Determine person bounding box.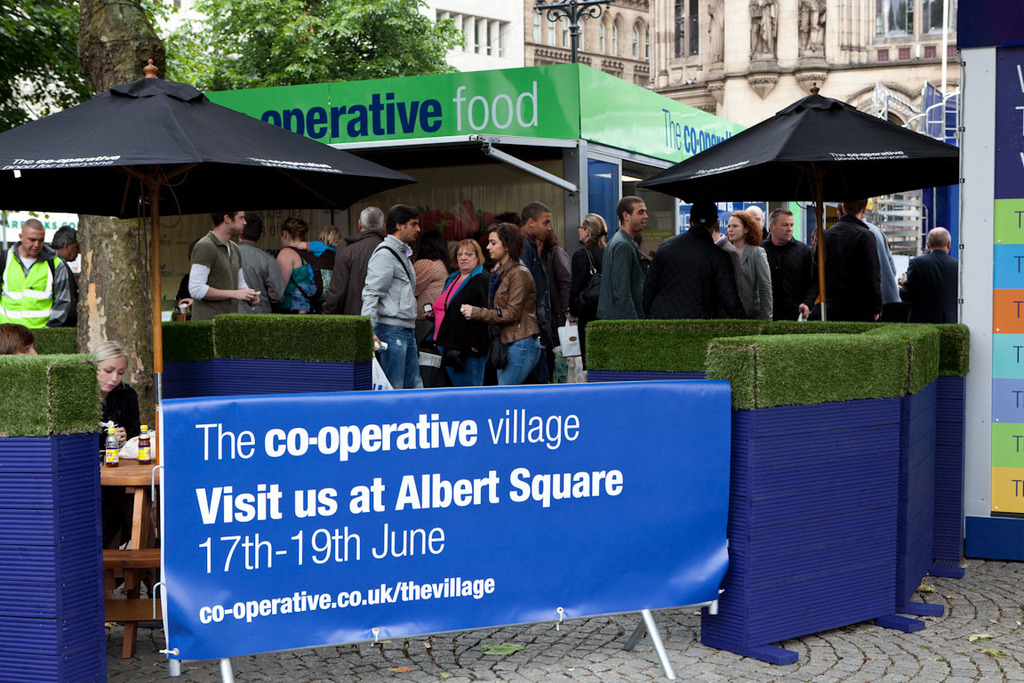
Determined: region(92, 342, 161, 596).
